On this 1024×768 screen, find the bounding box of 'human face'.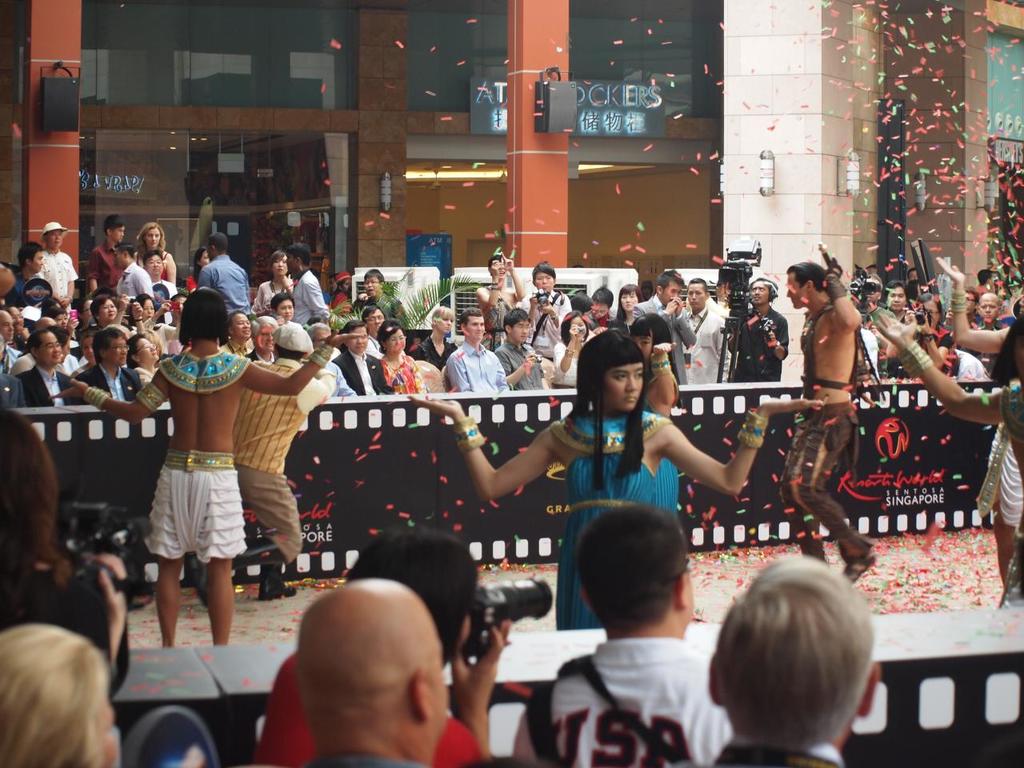
Bounding box: locate(144, 229, 160, 248).
